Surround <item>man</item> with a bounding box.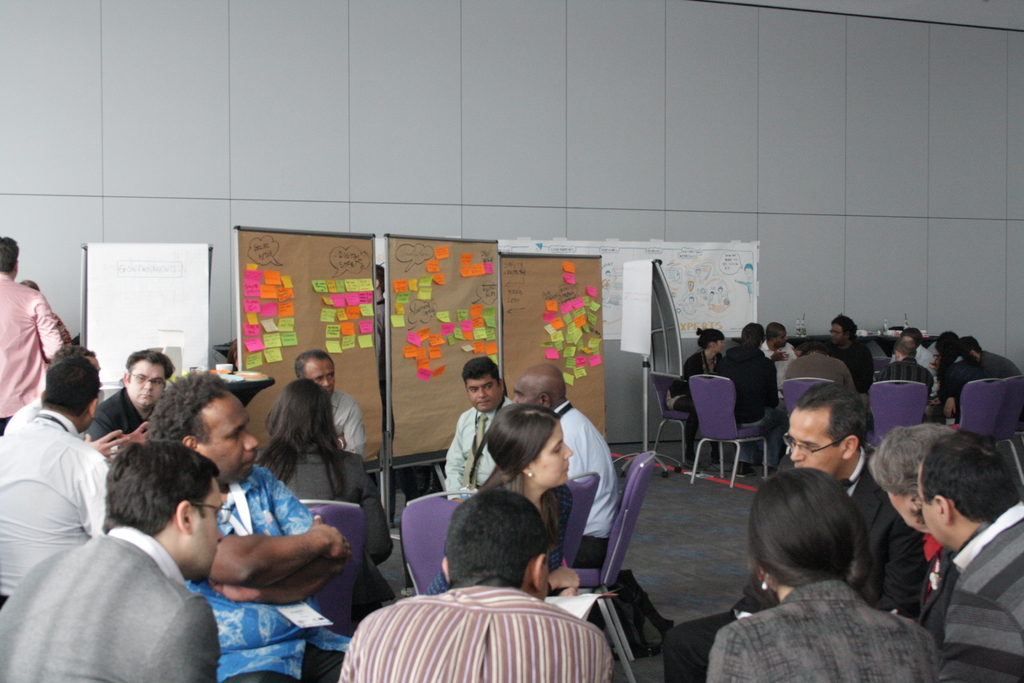
BBox(828, 313, 873, 403).
